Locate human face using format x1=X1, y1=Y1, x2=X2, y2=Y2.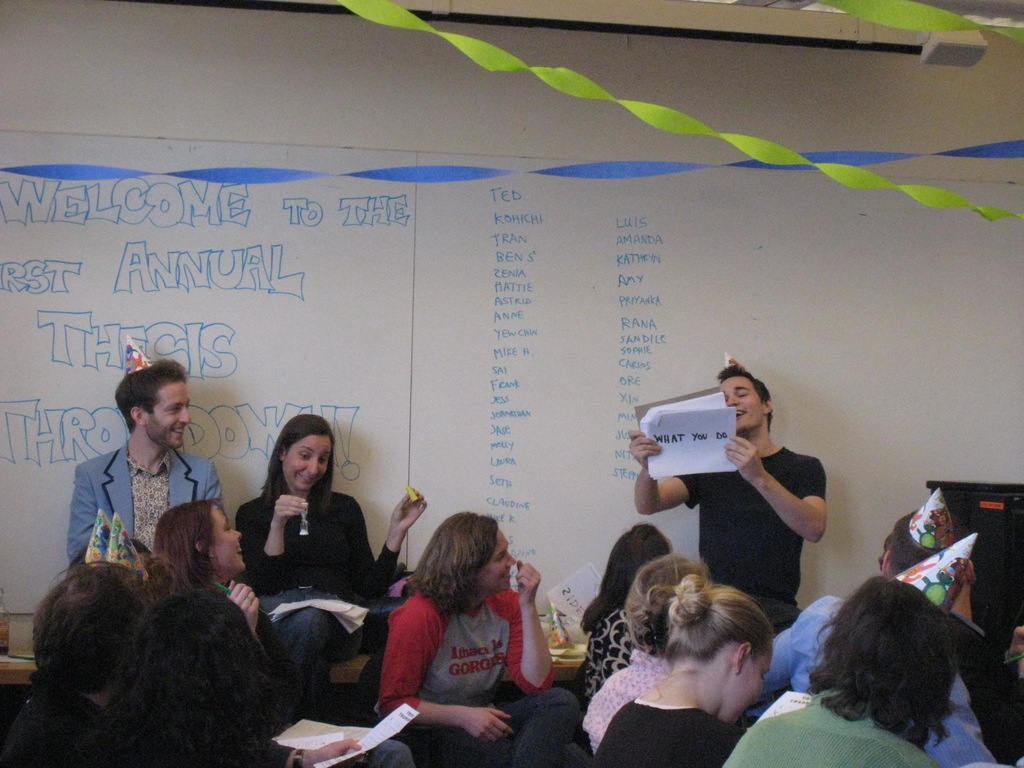
x1=288, y1=433, x2=330, y2=490.
